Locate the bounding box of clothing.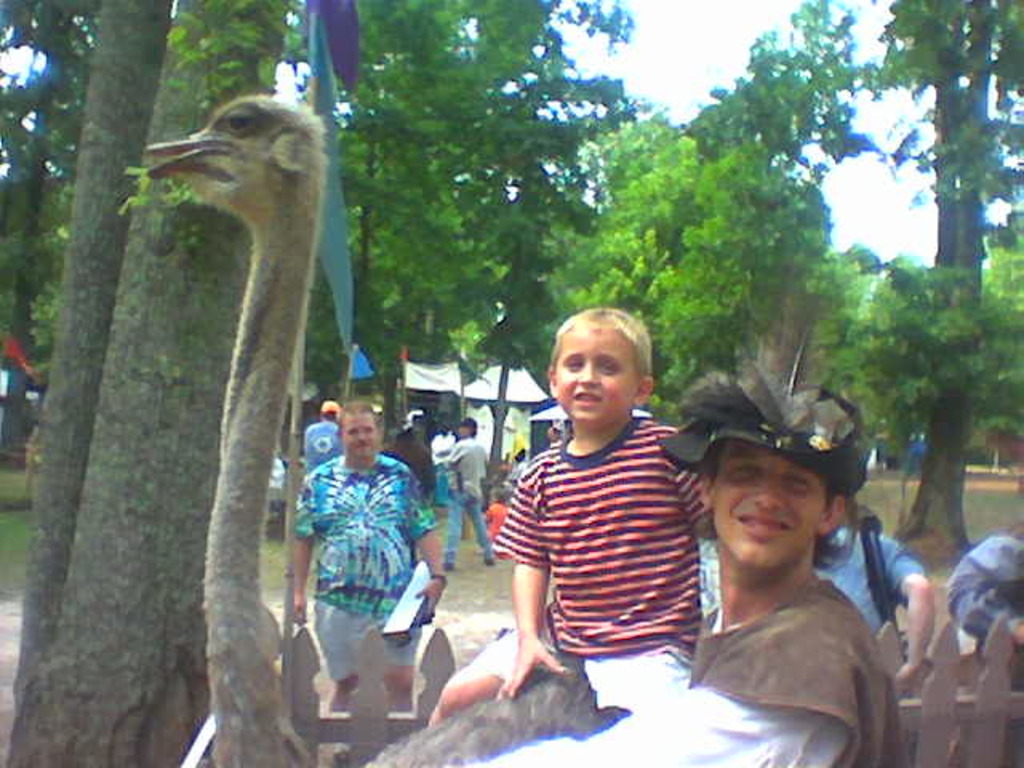
Bounding box: box=[291, 454, 440, 678].
